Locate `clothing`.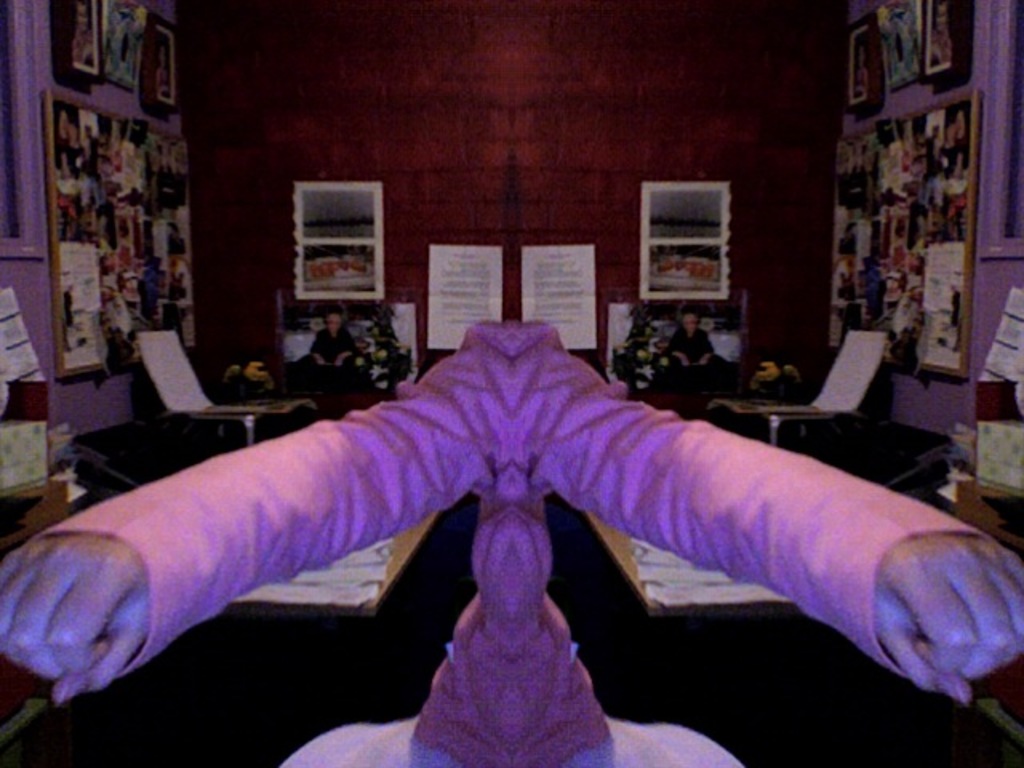
Bounding box: 307,320,368,379.
